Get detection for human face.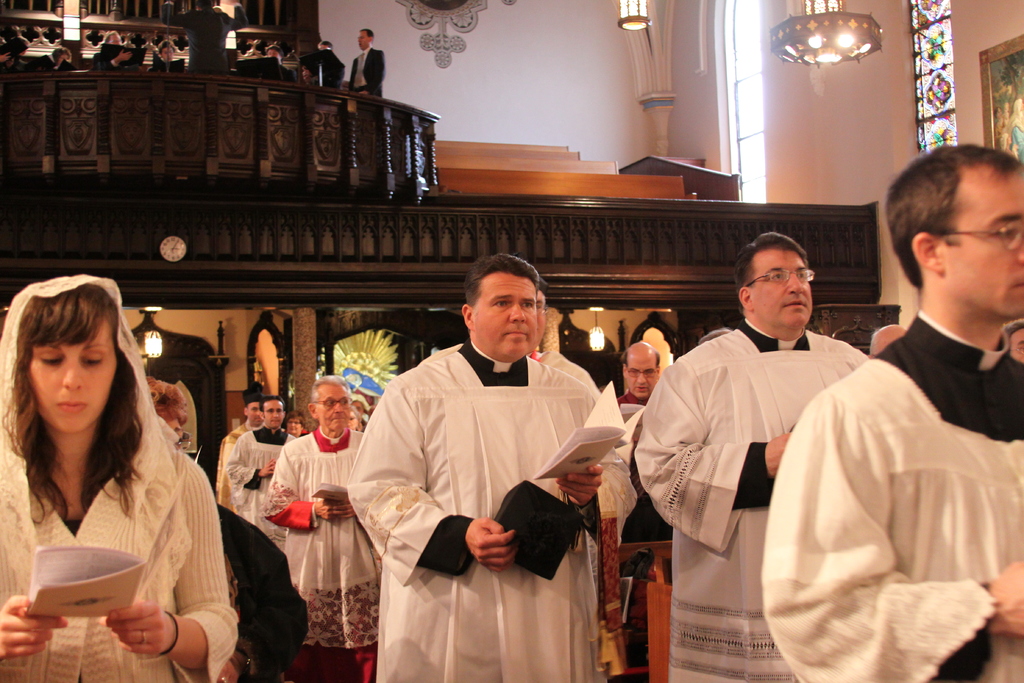
Detection: x1=933 y1=155 x2=1023 y2=318.
